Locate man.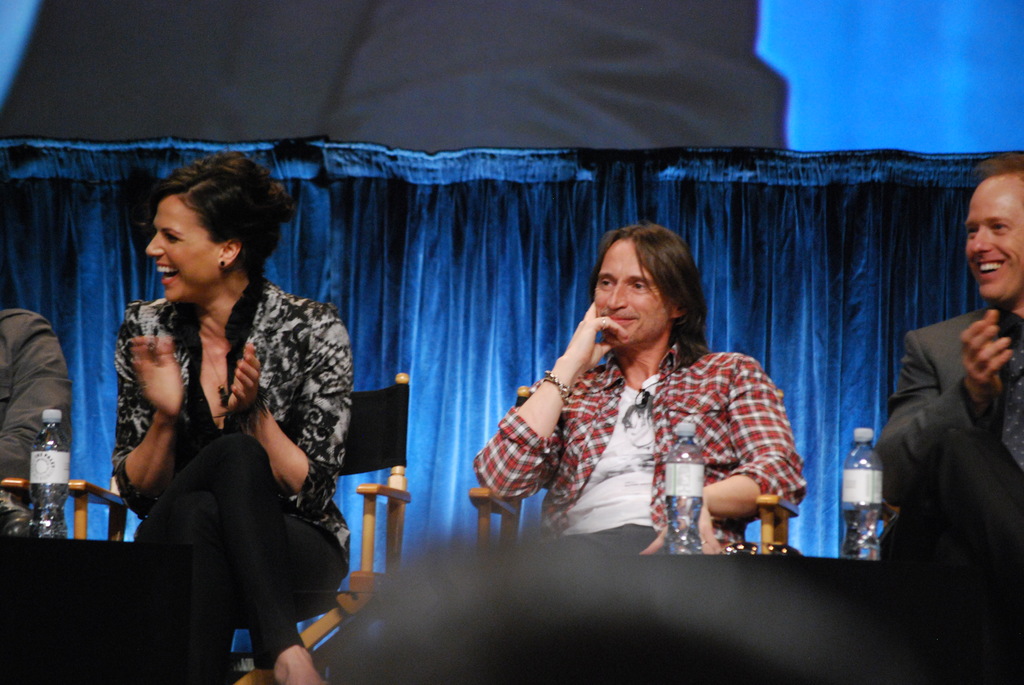
Bounding box: <region>476, 247, 818, 559</region>.
